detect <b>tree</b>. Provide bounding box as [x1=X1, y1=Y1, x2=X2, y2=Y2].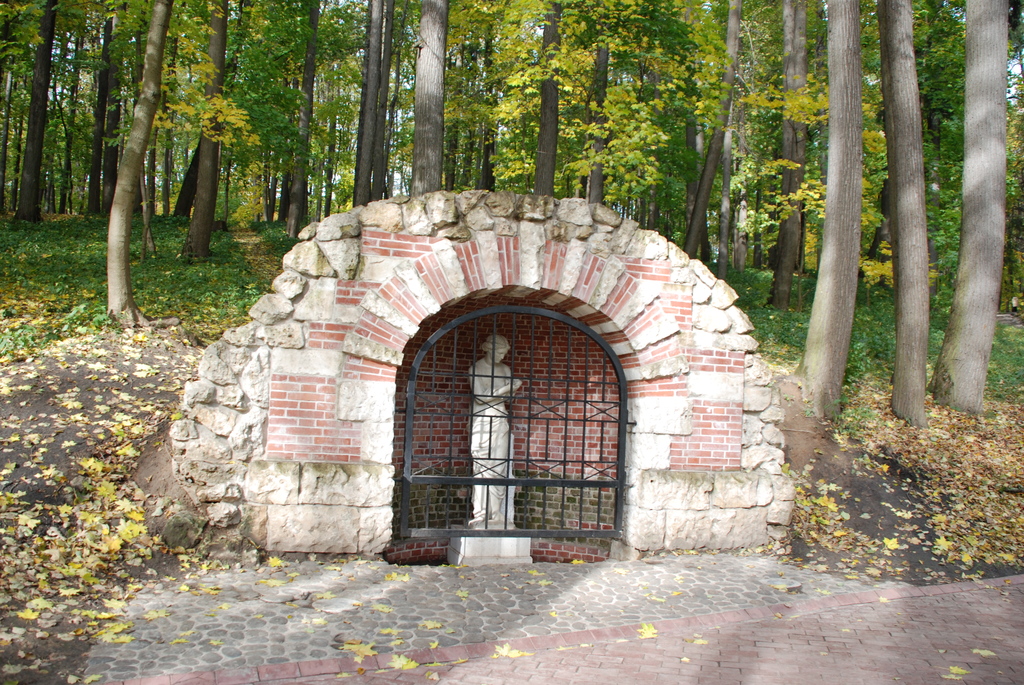
[x1=68, y1=22, x2=200, y2=327].
